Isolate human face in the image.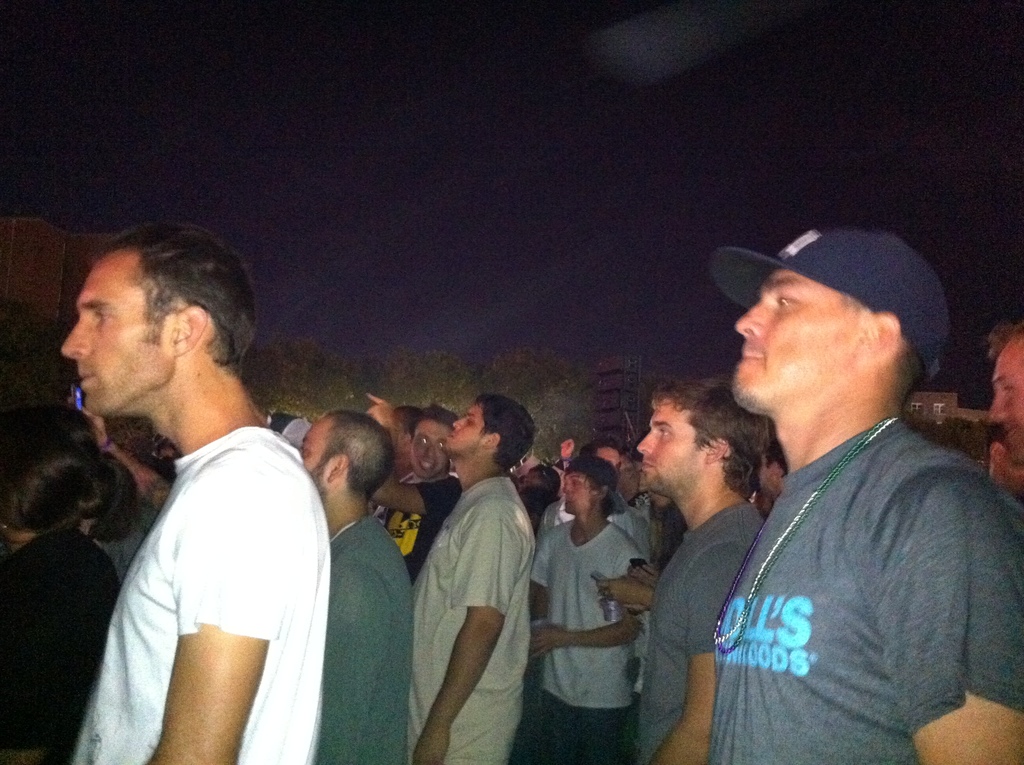
Isolated region: box(566, 472, 595, 511).
